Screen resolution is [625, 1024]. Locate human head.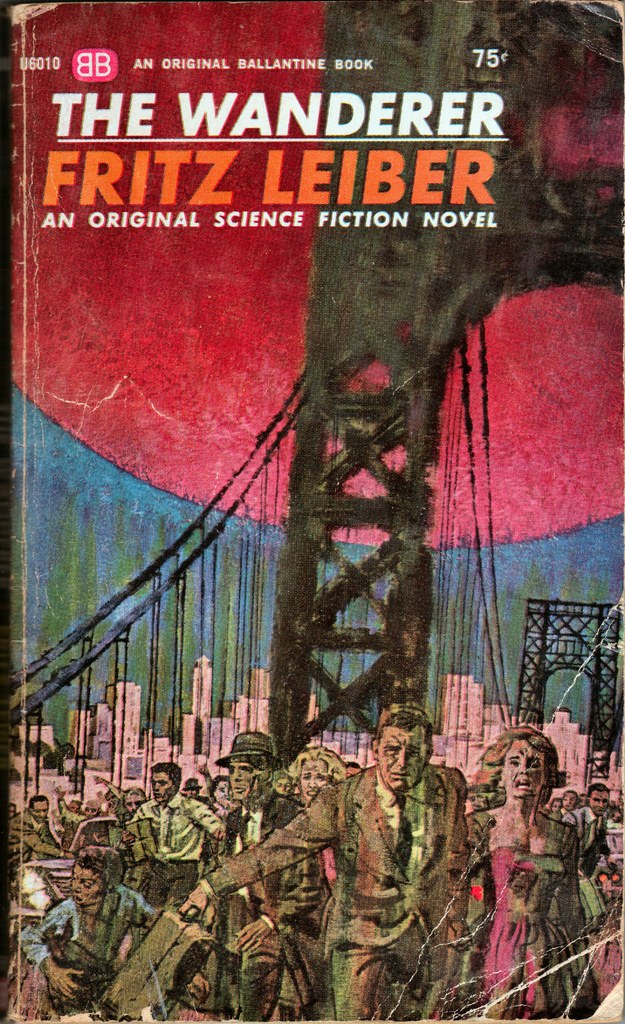
bbox=[375, 732, 447, 803].
